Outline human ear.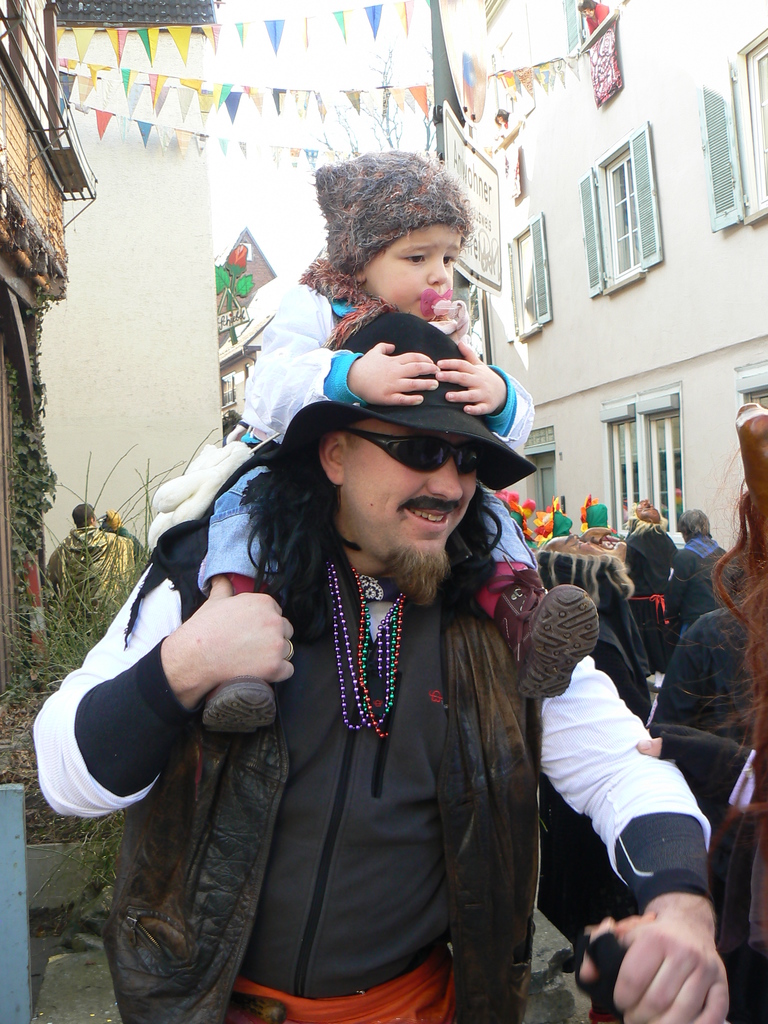
Outline: (left=359, top=270, right=366, bottom=280).
